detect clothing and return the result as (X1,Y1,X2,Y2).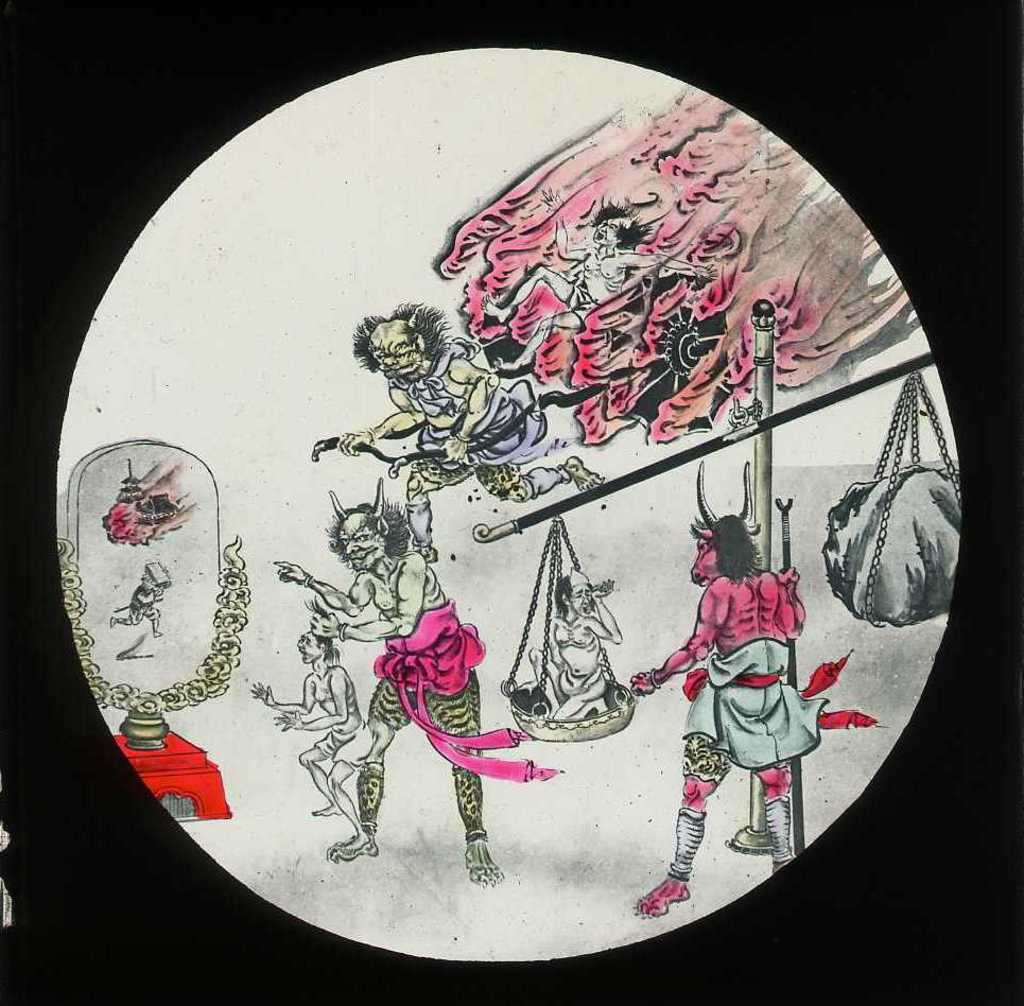
(544,660,607,698).
